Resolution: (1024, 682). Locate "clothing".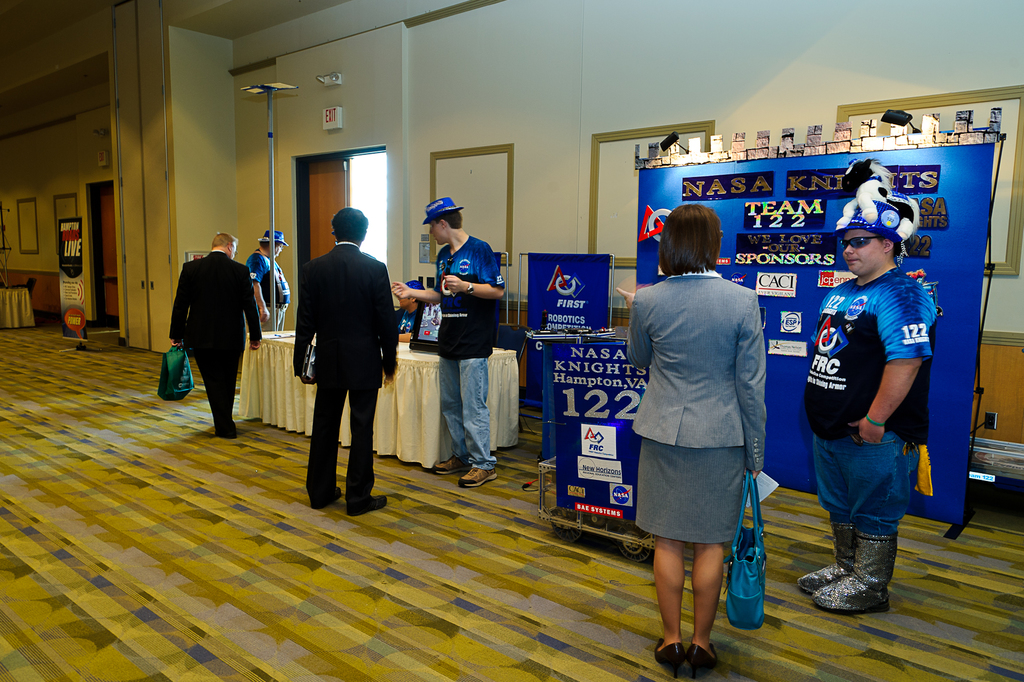
<box>396,305,421,333</box>.
